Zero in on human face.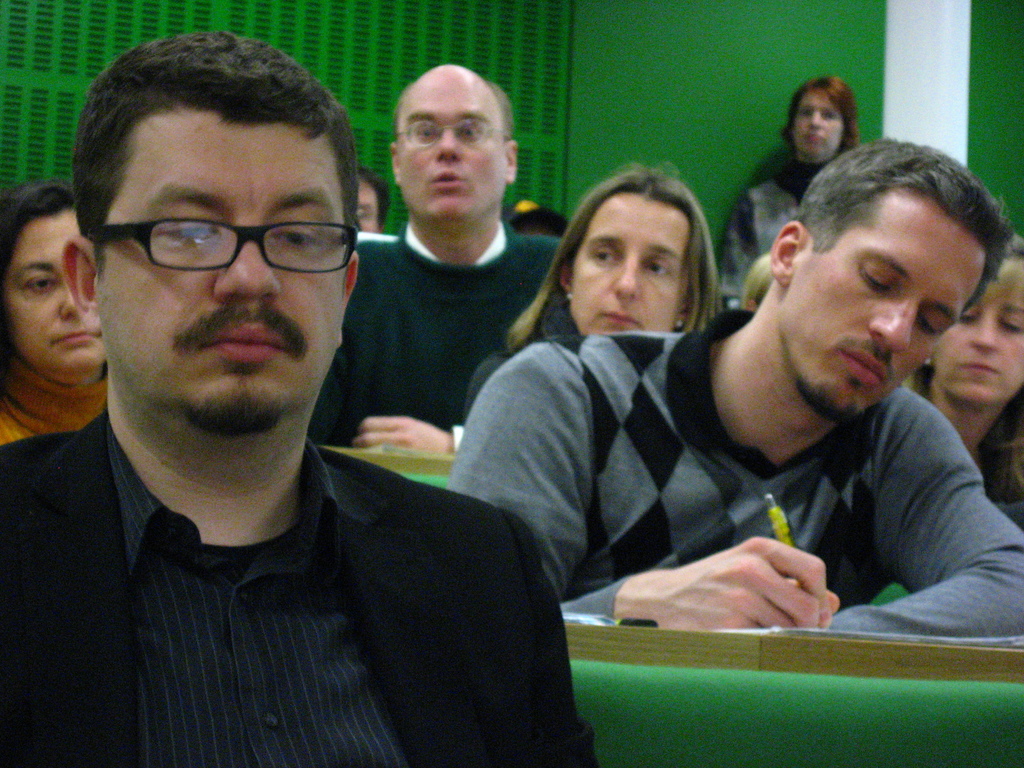
Zeroed in: Rect(776, 213, 982, 420).
